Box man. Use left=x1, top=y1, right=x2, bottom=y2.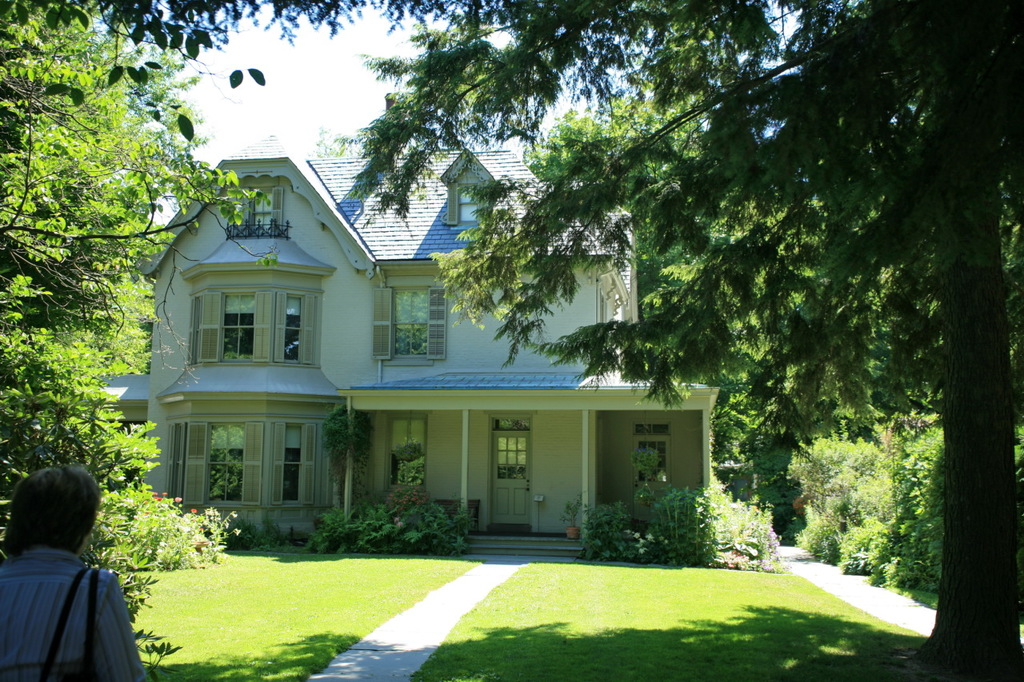
left=0, top=455, right=153, bottom=681.
